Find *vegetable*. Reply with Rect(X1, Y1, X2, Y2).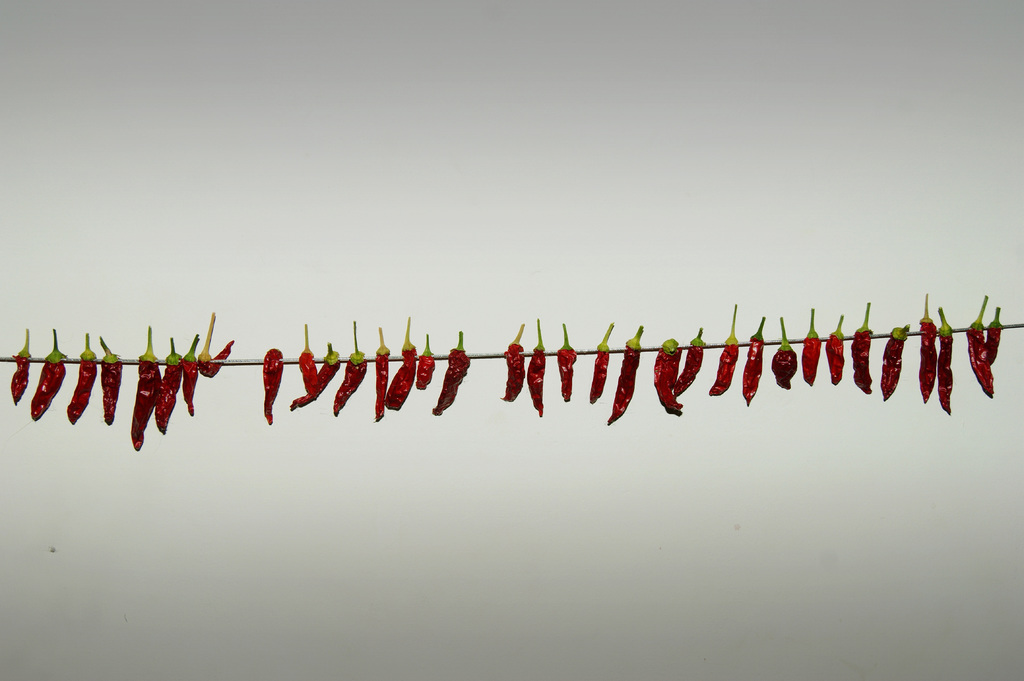
Rect(385, 316, 419, 410).
